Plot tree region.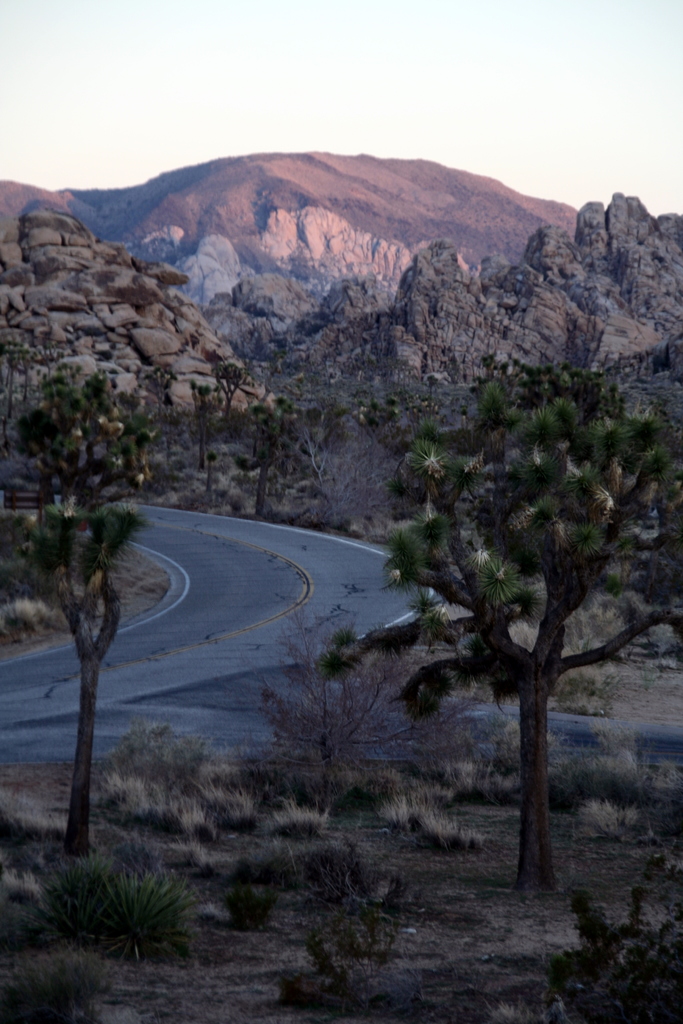
Plotted at 13/362/163/494.
